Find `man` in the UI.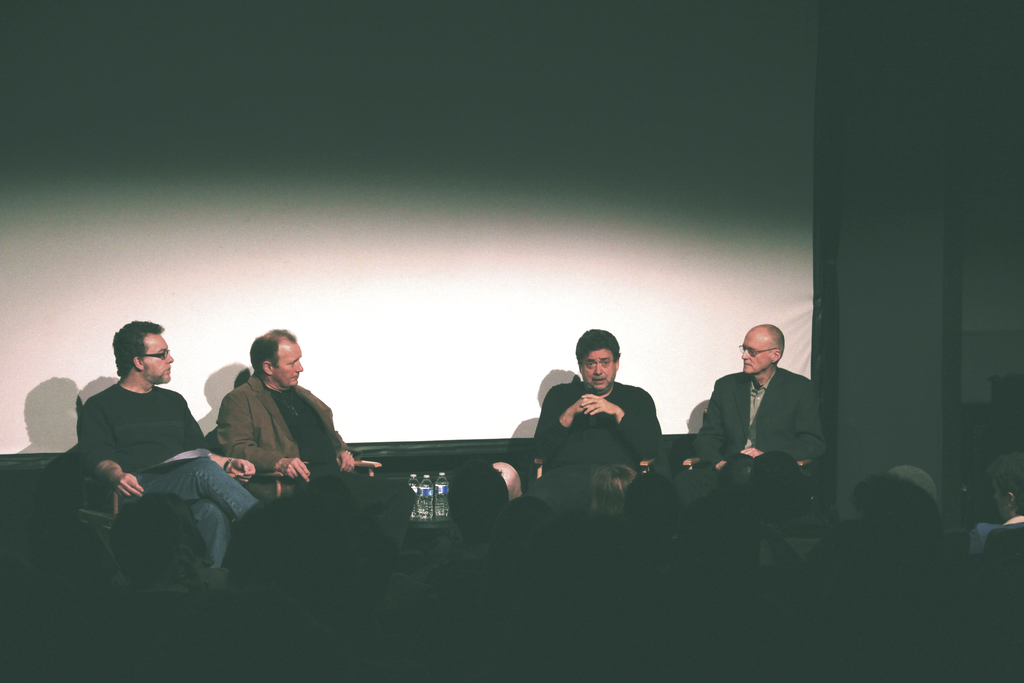
UI element at x1=215 y1=322 x2=414 y2=546.
